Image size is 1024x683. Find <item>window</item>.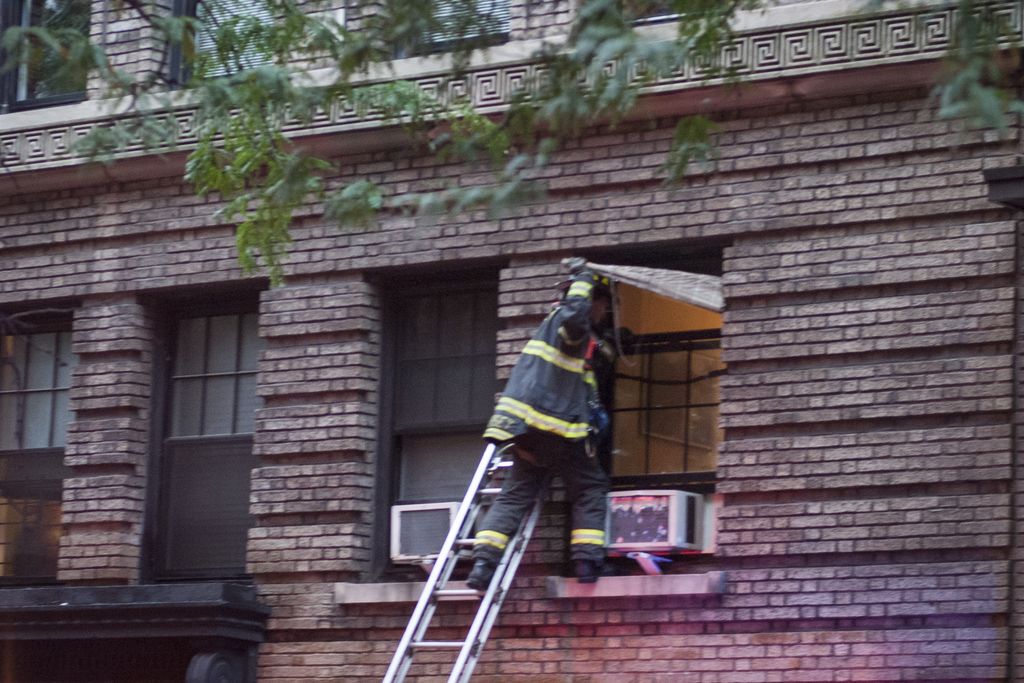
region(0, 298, 83, 580).
